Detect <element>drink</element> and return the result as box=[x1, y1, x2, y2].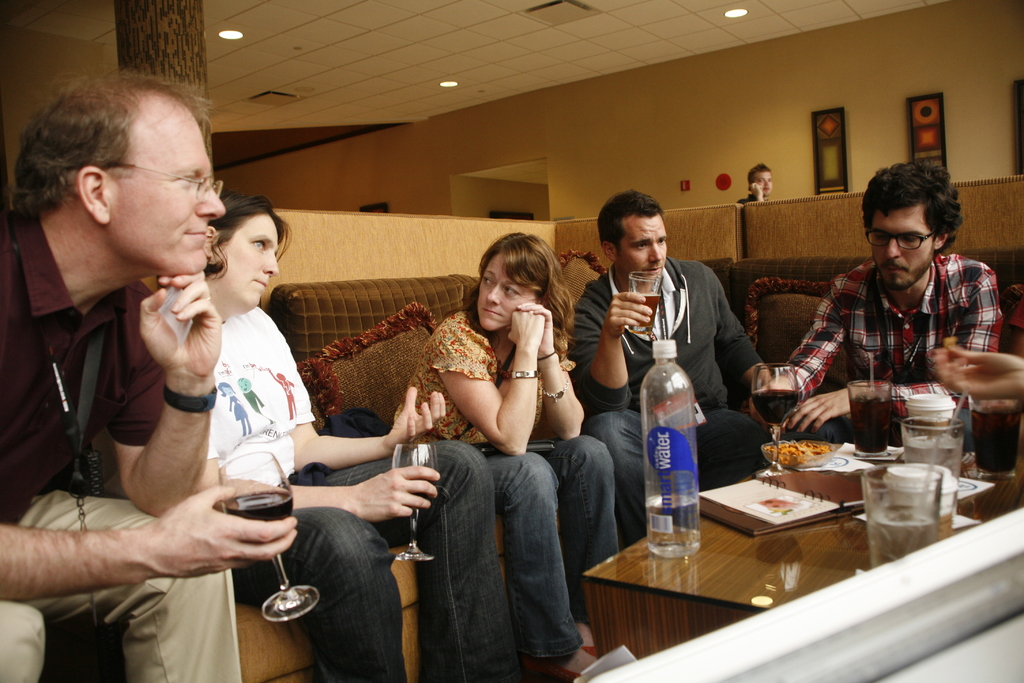
box=[904, 440, 961, 502].
